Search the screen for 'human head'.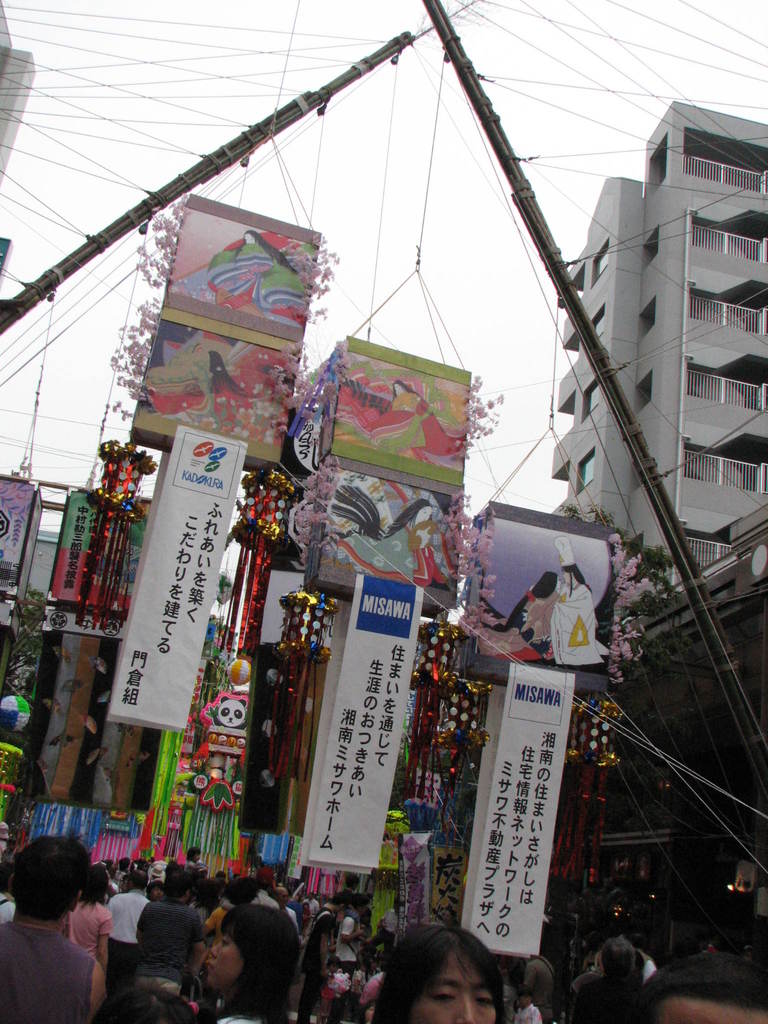
Found at {"left": 332, "top": 894, "right": 342, "bottom": 913}.
